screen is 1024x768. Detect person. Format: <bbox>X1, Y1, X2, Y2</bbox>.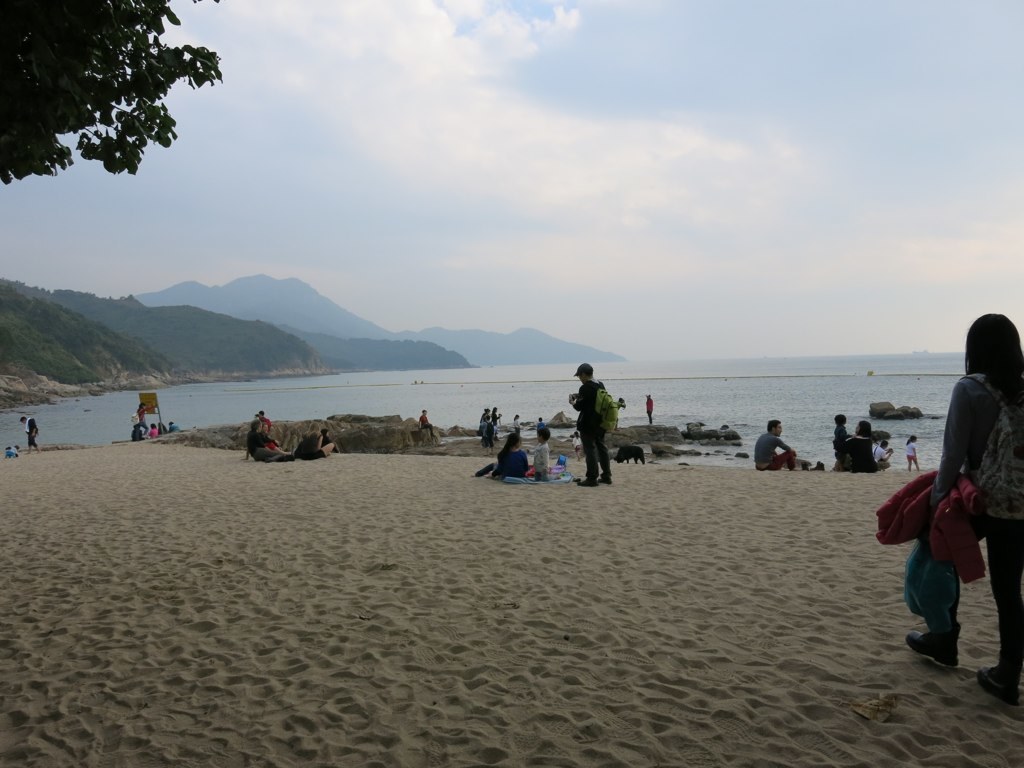
<bbox>167, 420, 180, 429</bbox>.
